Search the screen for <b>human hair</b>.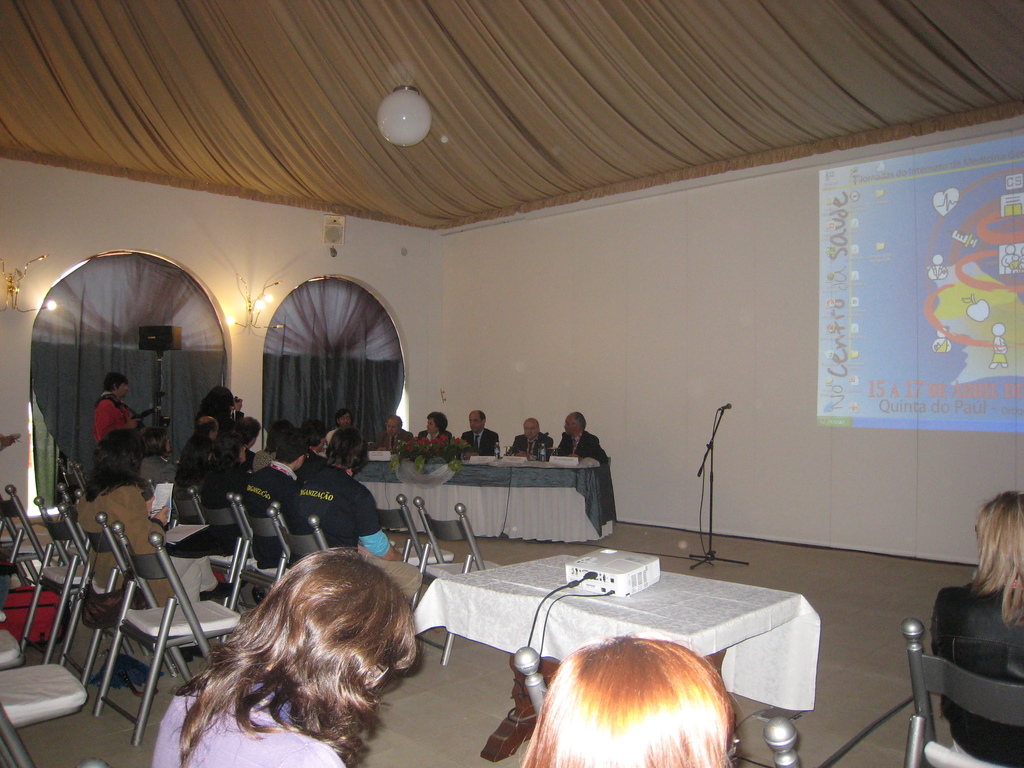
Found at [x1=336, y1=409, x2=351, y2=422].
